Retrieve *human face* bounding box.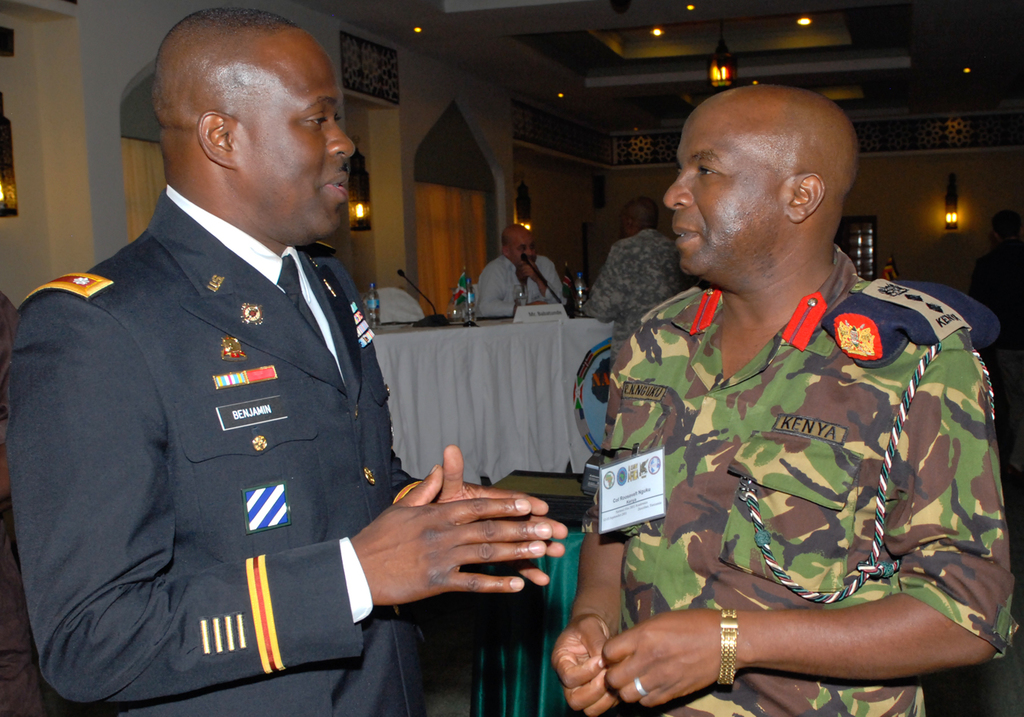
Bounding box: rect(511, 226, 534, 263).
